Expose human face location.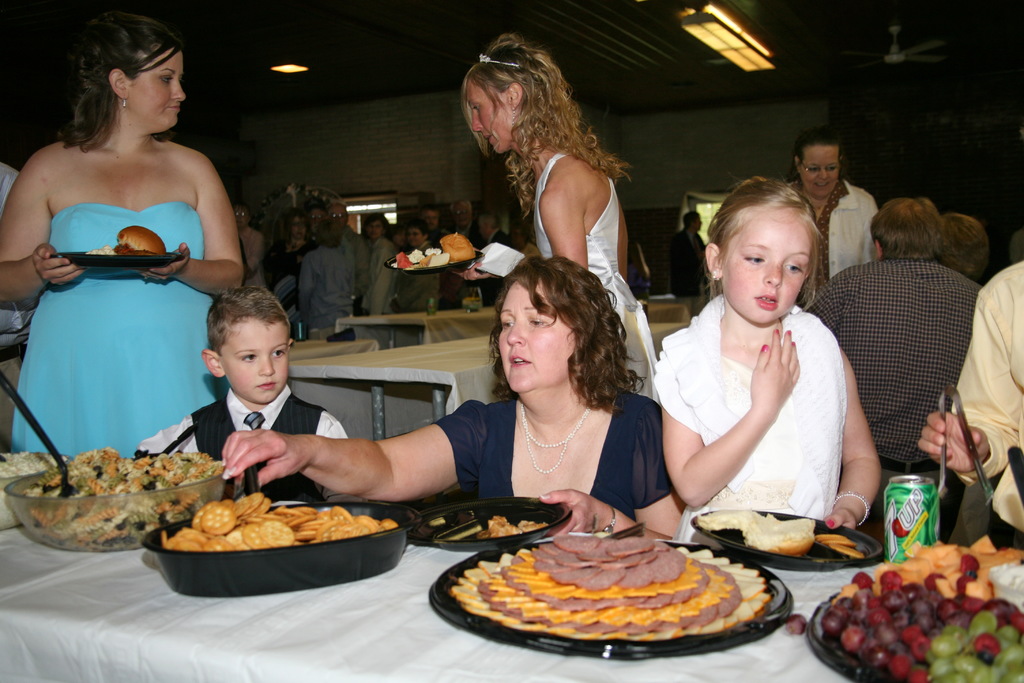
Exposed at [715,199,817,324].
